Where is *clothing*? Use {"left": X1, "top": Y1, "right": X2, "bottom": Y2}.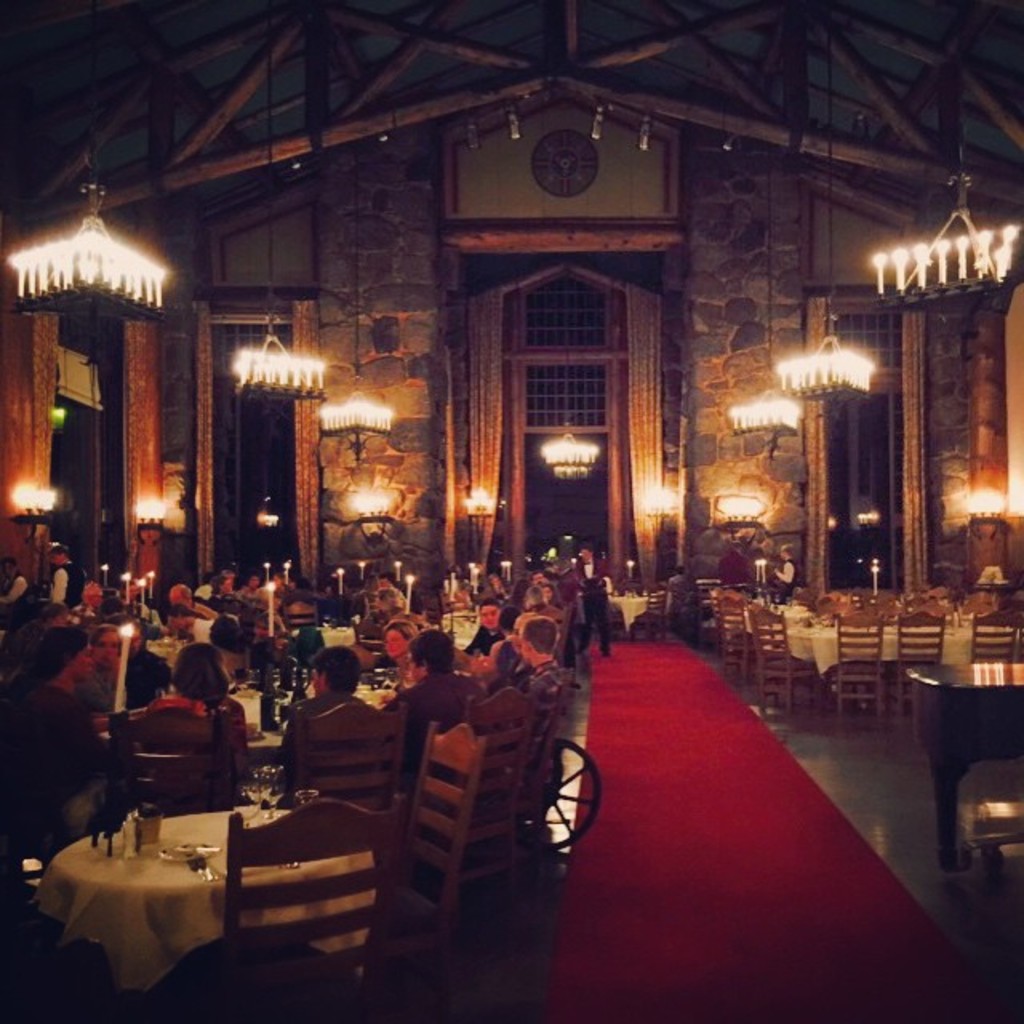
{"left": 278, "top": 688, "right": 394, "bottom": 805}.
